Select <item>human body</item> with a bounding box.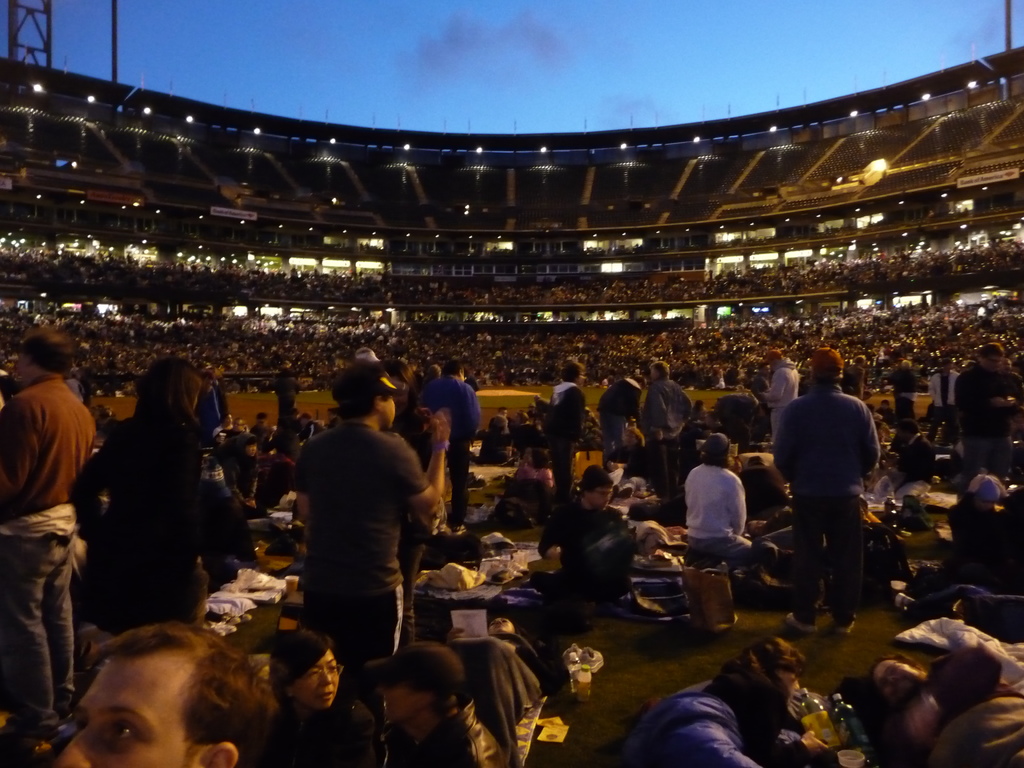
box(897, 249, 909, 260).
